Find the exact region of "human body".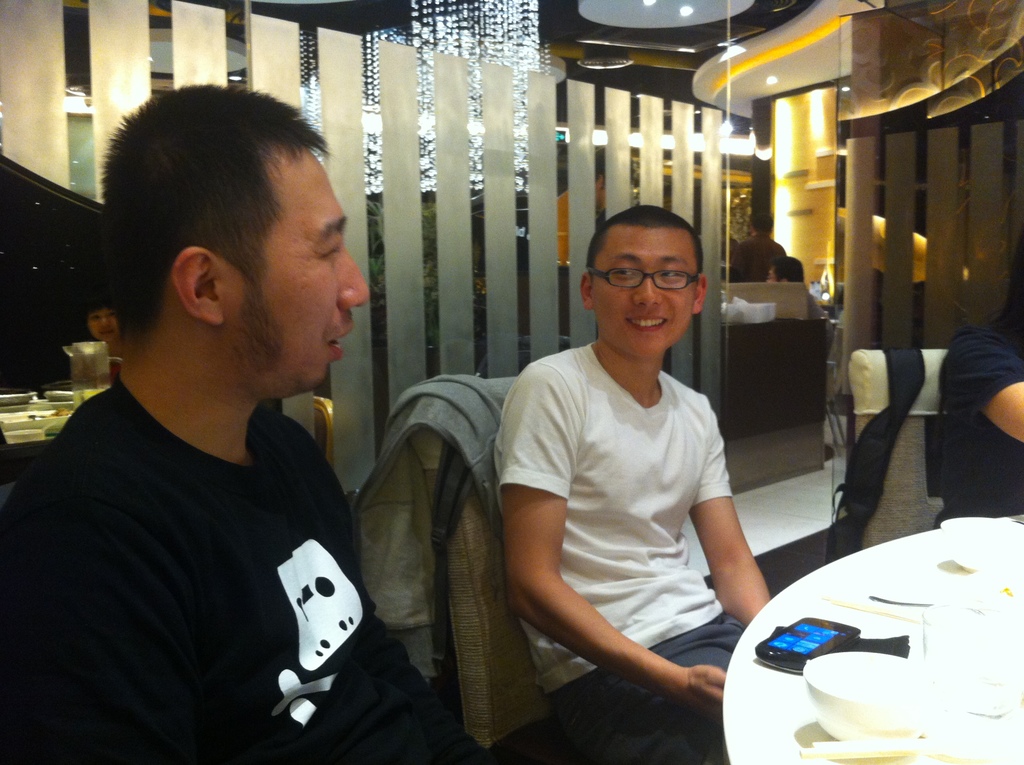
Exact region: rect(83, 289, 129, 386).
